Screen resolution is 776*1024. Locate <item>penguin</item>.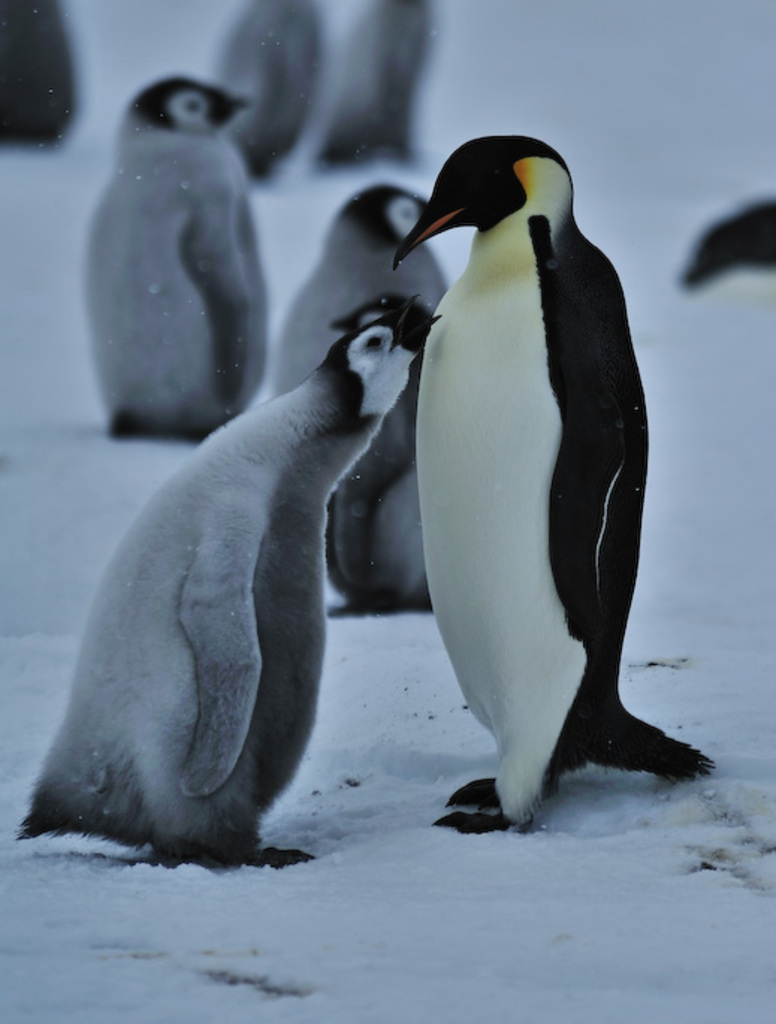
(left=212, top=0, right=315, bottom=179).
